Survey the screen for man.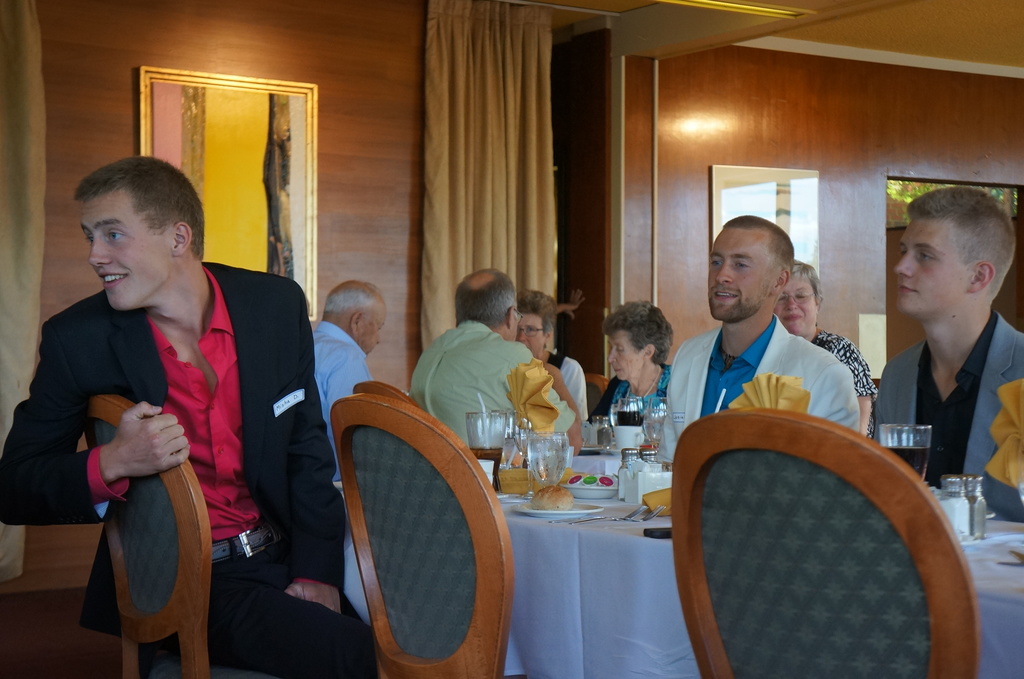
Survey found: 653/213/854/465.
